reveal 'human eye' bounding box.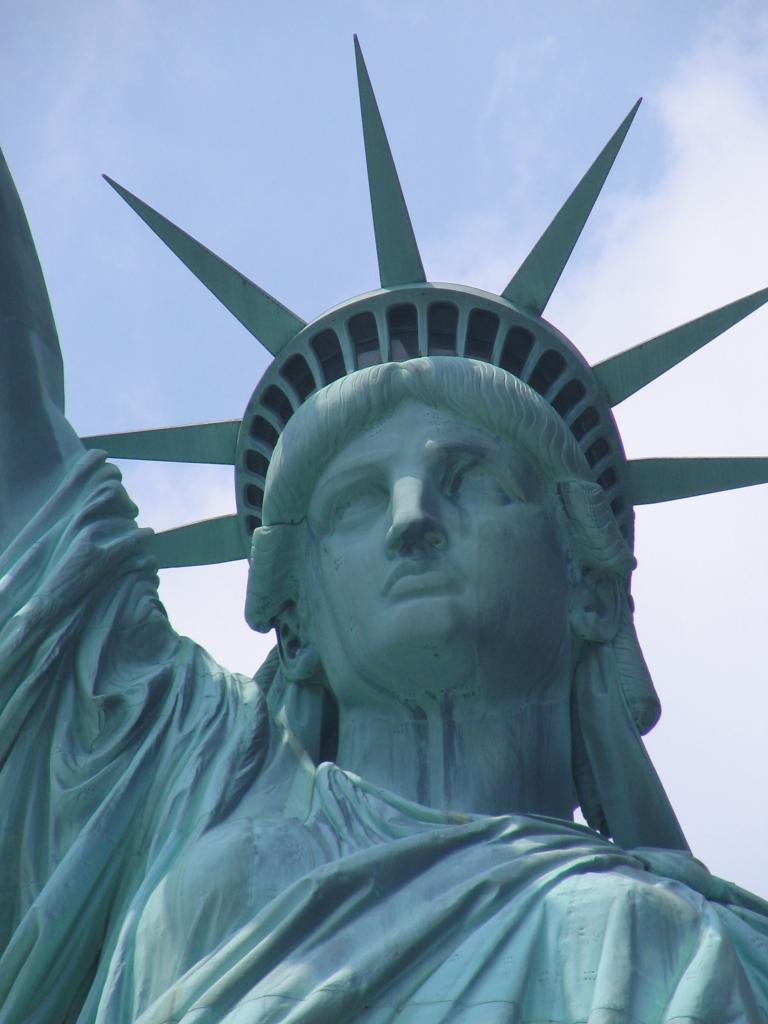
Revealed: (left=444, top=459, right=531, bottom=513).
